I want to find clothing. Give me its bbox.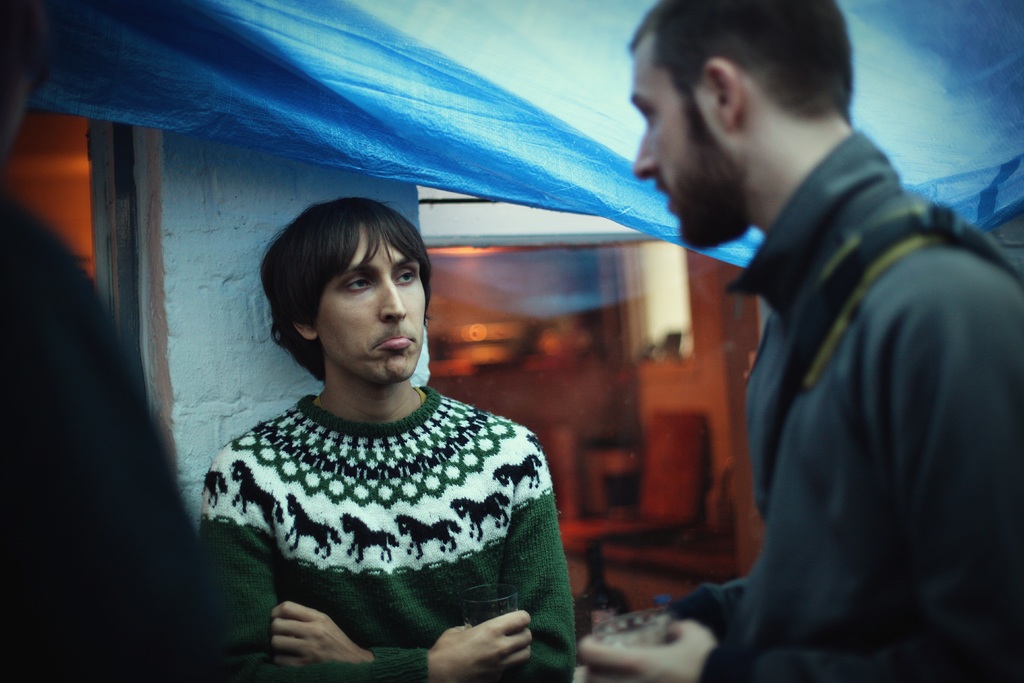
203, 313, 575, 679.
